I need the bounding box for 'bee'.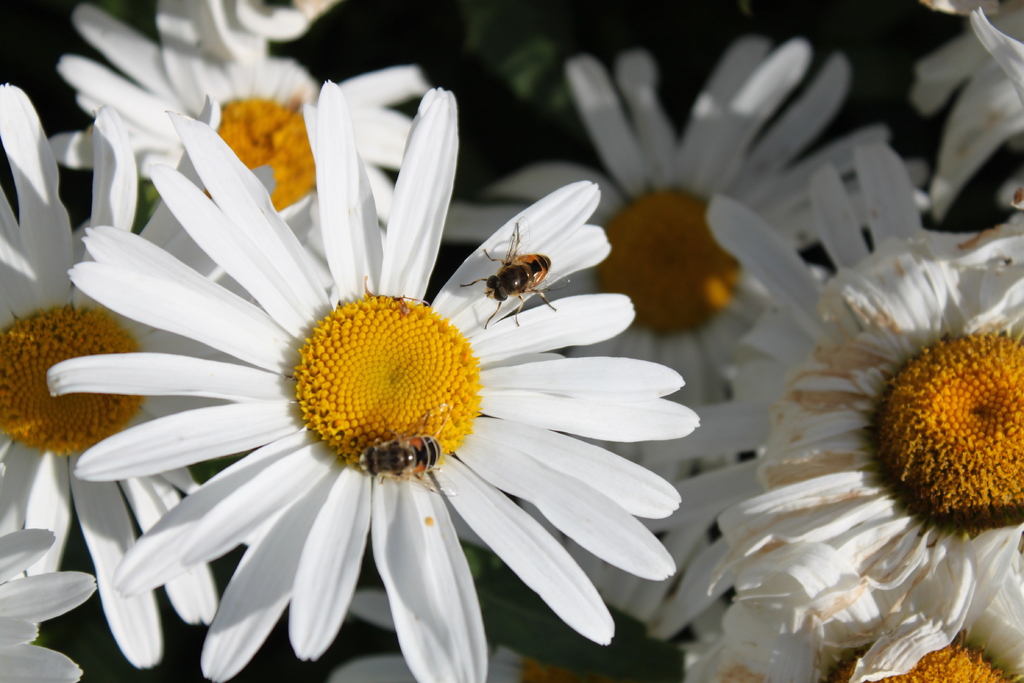
Here it is: [left=445, top=204, right=591, bottom=324].
